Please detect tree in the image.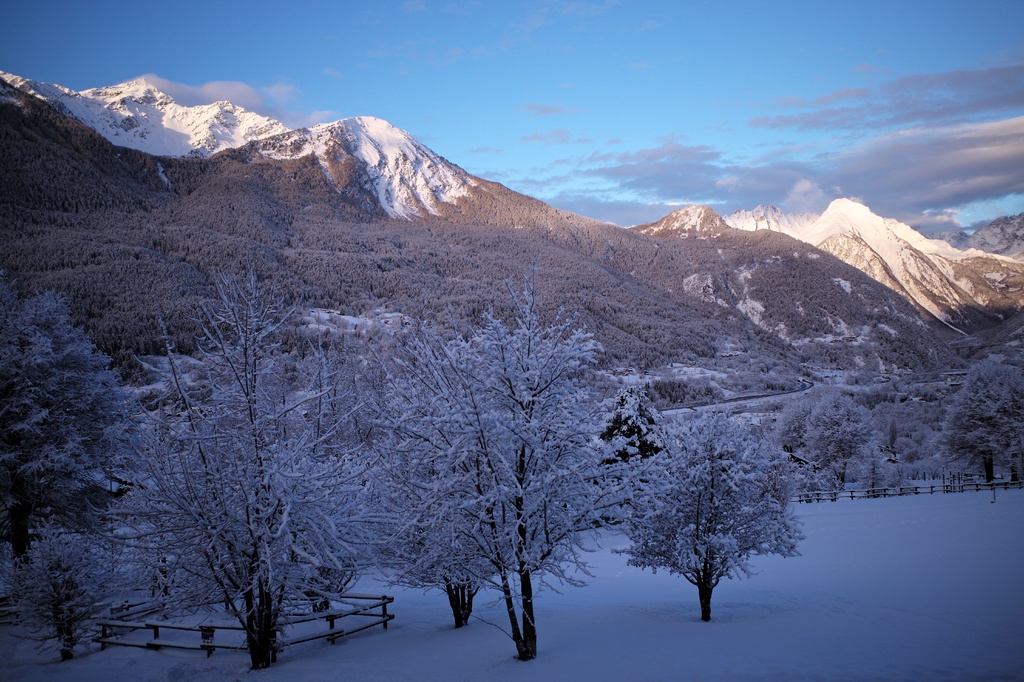
{"left": 765, "top": 367, "right": 888, "bottom": 497}.
